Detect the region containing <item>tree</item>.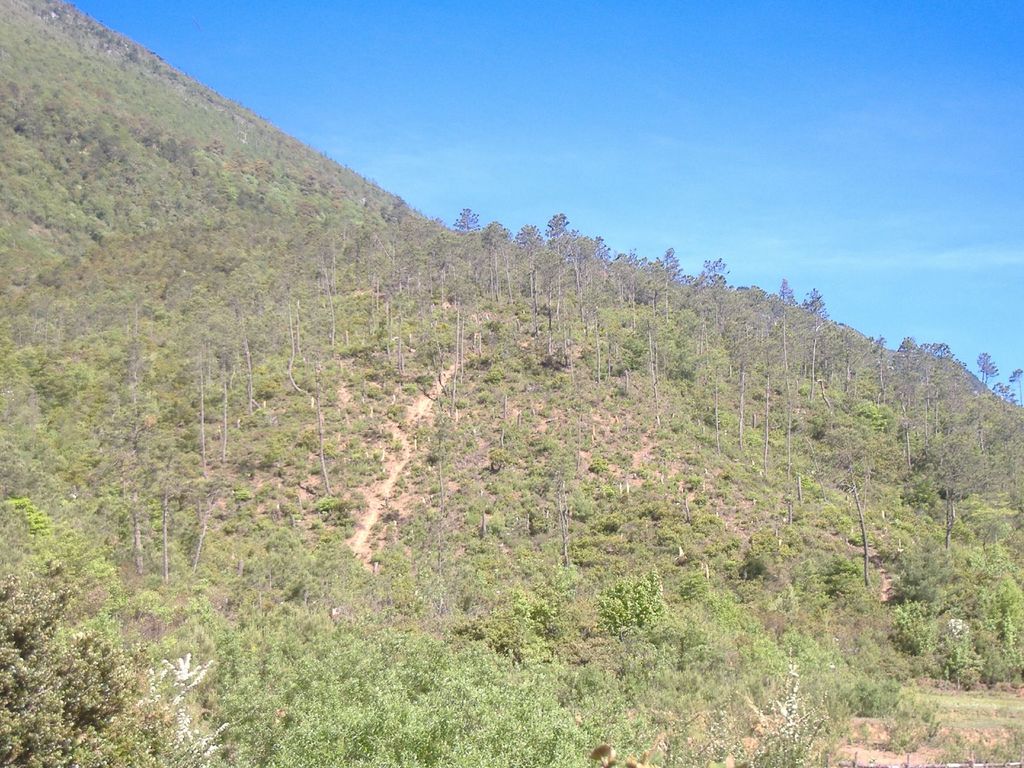
826 450 872 591.
